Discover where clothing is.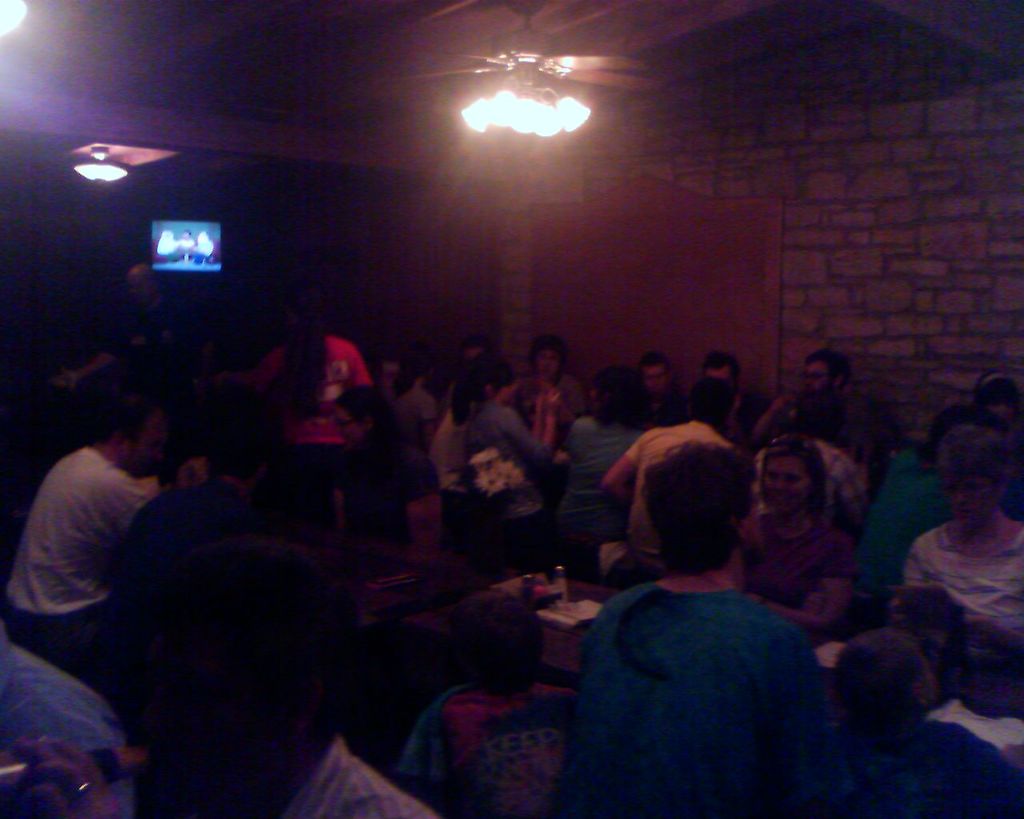
Discovered at region(428, 400, 462, 497).
